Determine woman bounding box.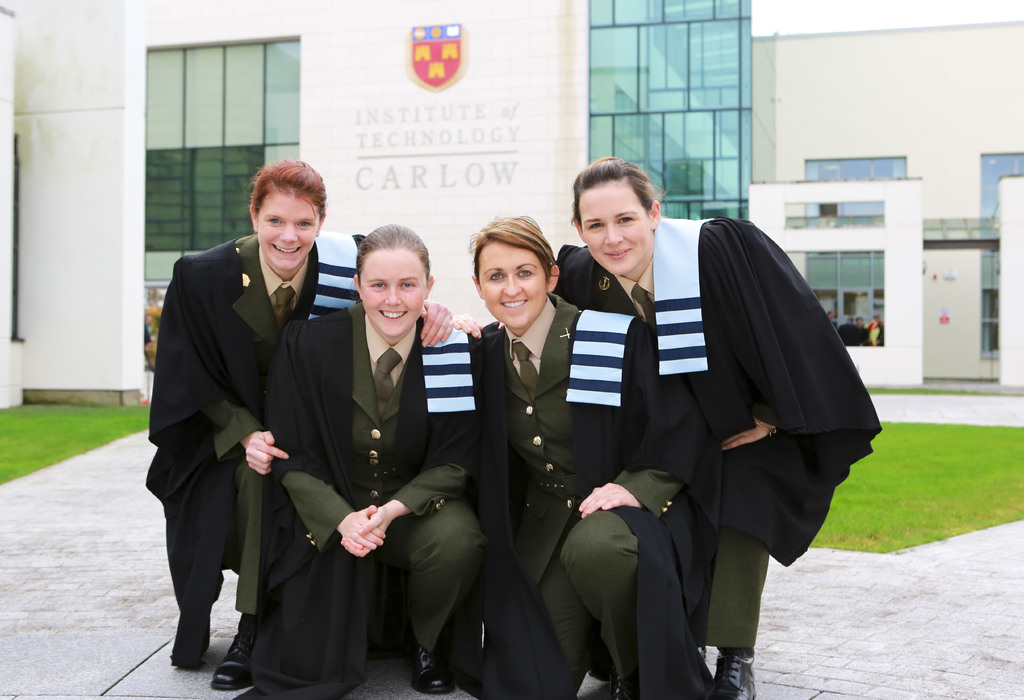
Determined: {"x1": 556, "y1": 158, "x2": 887, "y2": 699}.
